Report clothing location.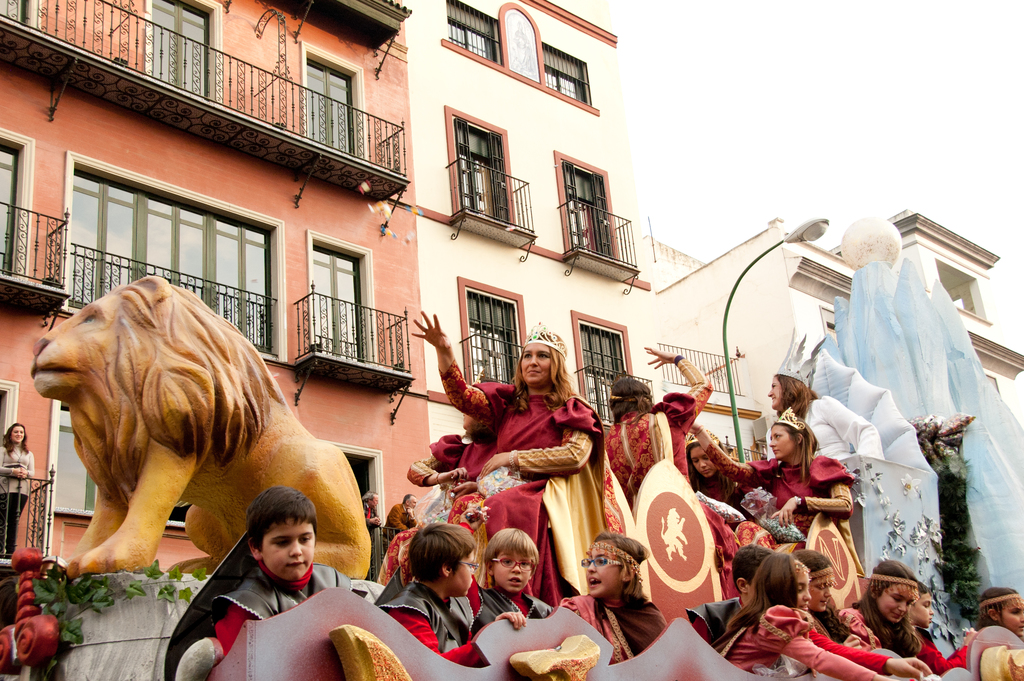
Report: box(810, 600, 886, 653).
